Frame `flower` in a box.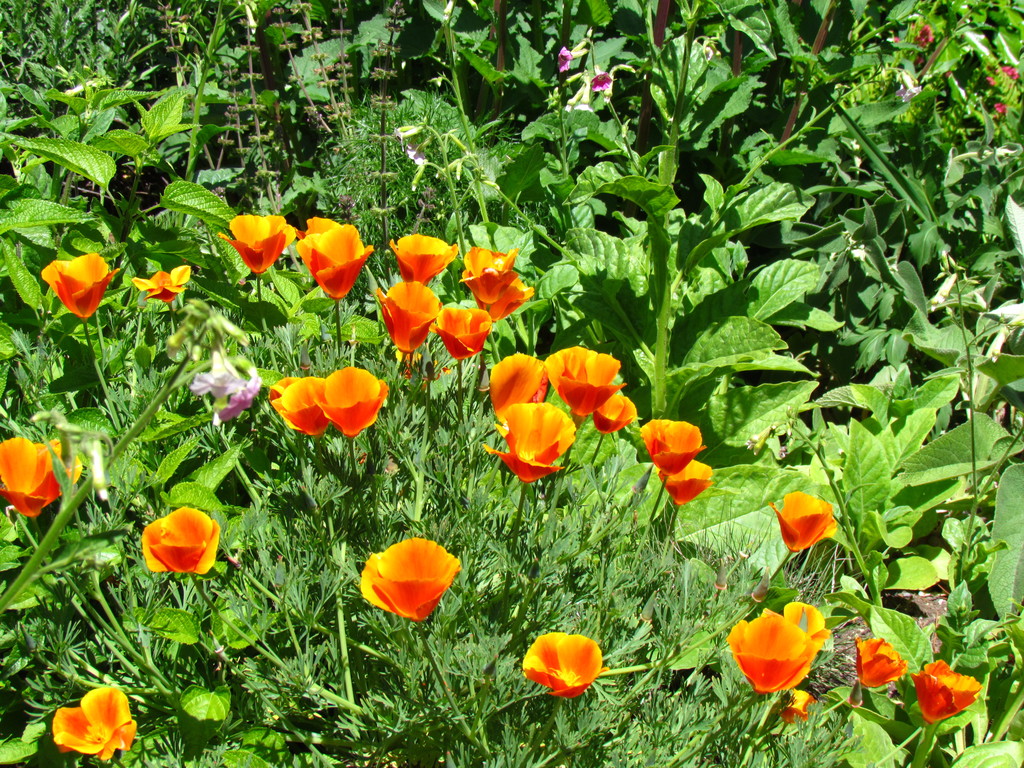
<box>1001,65,1020,79</box>.
